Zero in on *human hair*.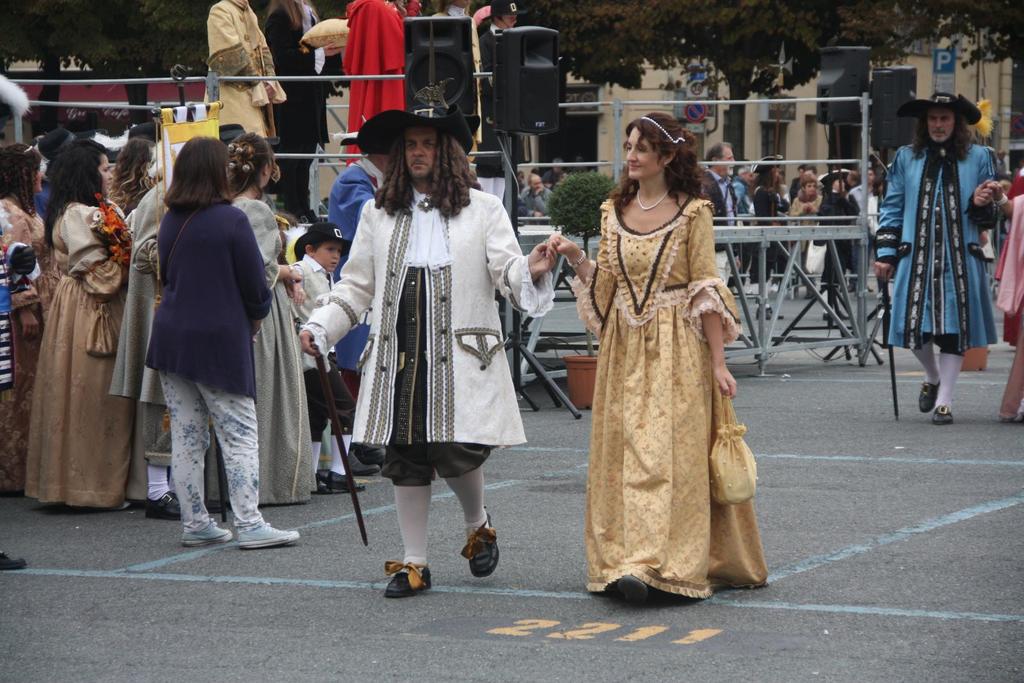
Zeroed in: locate(109, 137, 154, 213).
